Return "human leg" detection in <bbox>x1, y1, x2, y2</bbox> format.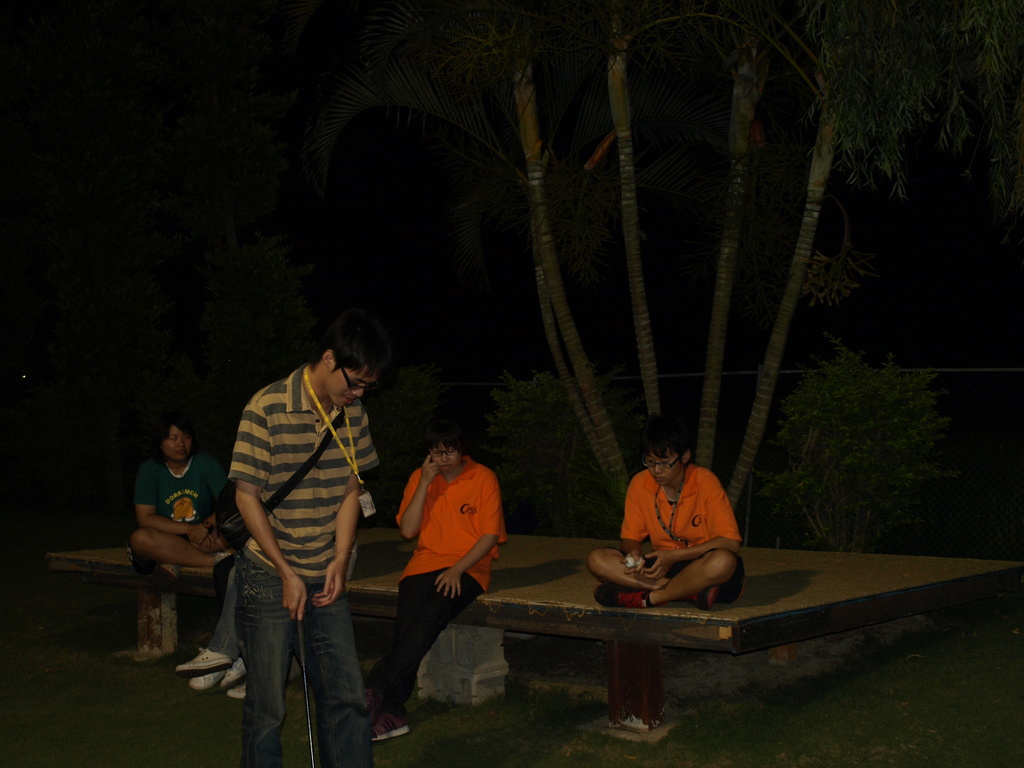
<bbox>141, 529, 212, 568</bbox>.
